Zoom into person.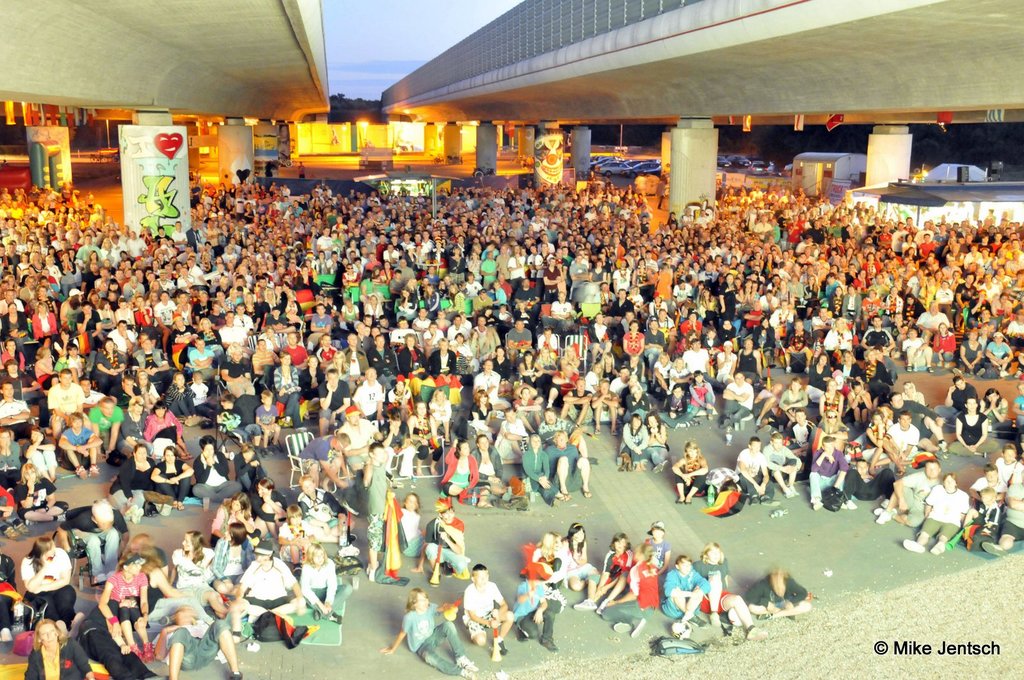
Zoom target: pyautogui.locateOnScreen(536, 344, 561, 383).
